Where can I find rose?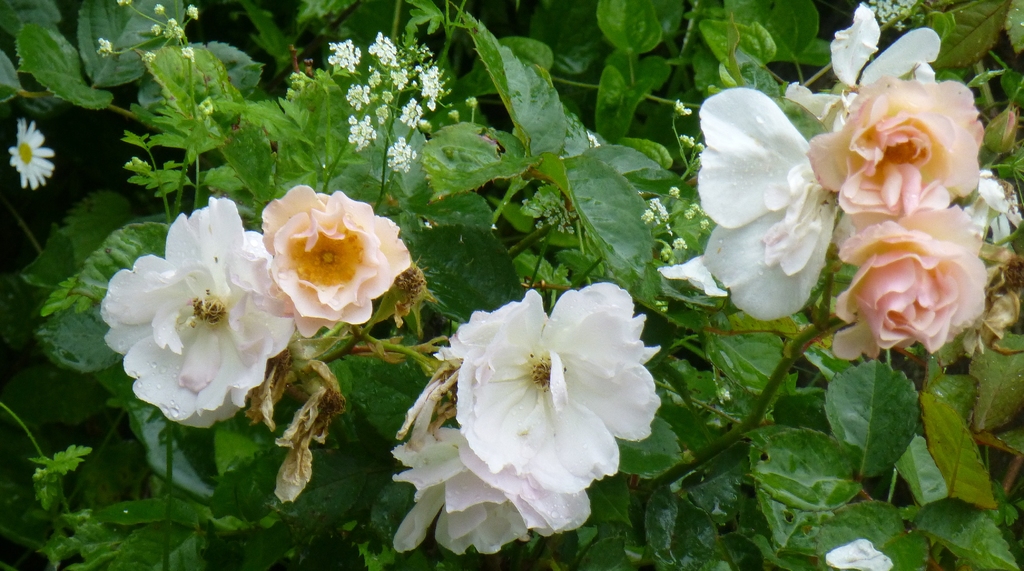
You can find it at {"left": 834, "top": 201, "right": 1004, "bottom": 364}.
